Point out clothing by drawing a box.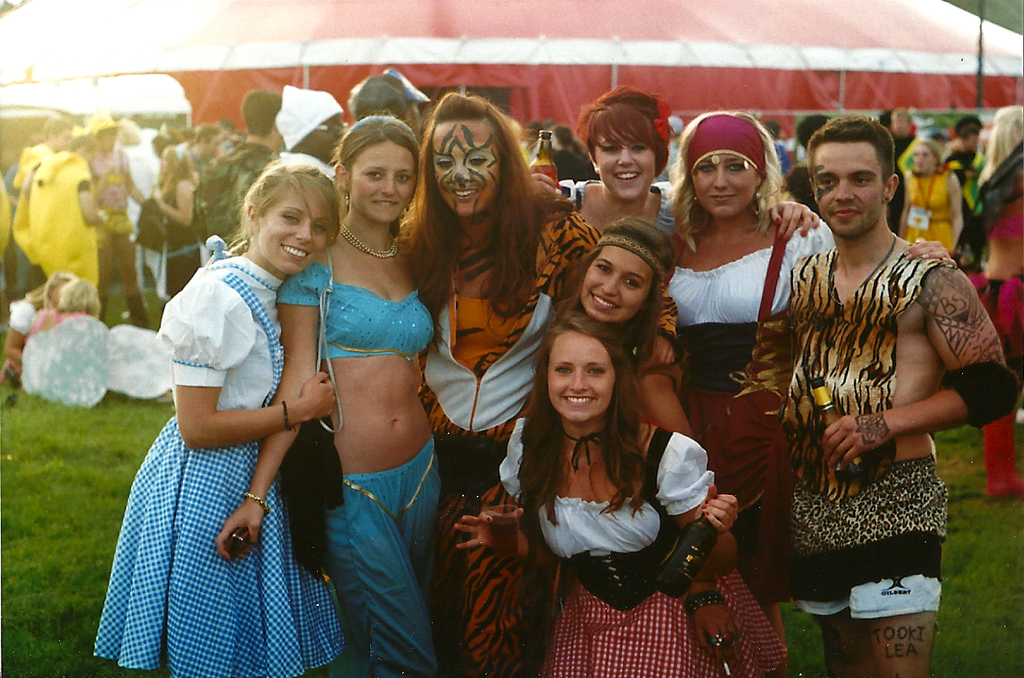
x1=156, y1=174, x2=198, y2=308.
